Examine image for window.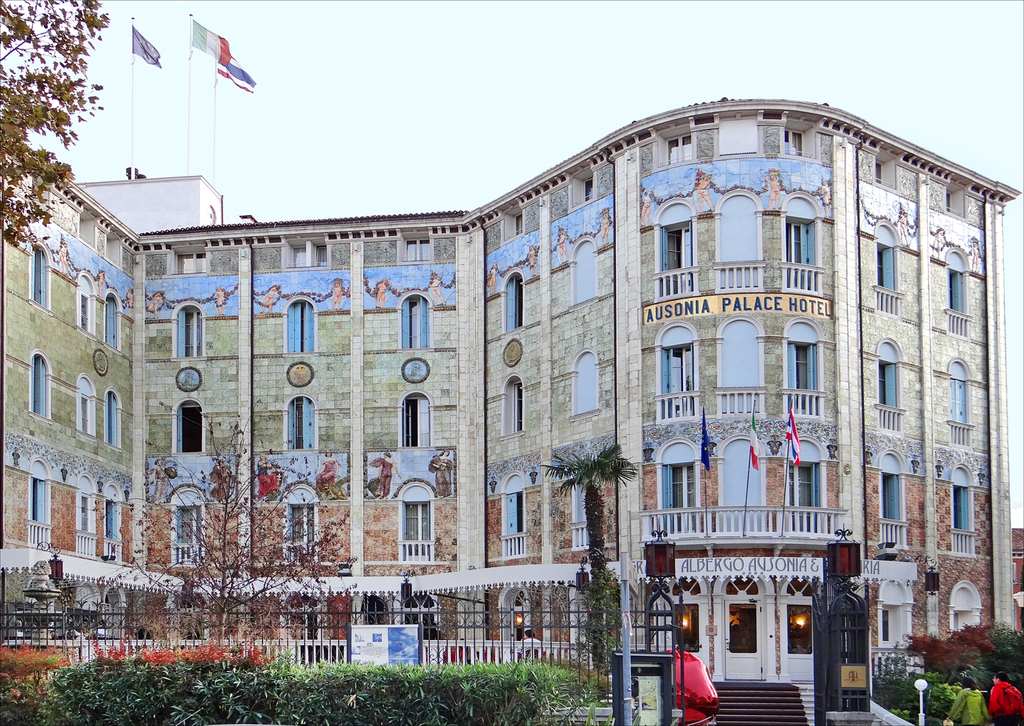
Examination result: l=284, t=245, r=328, b=272.
